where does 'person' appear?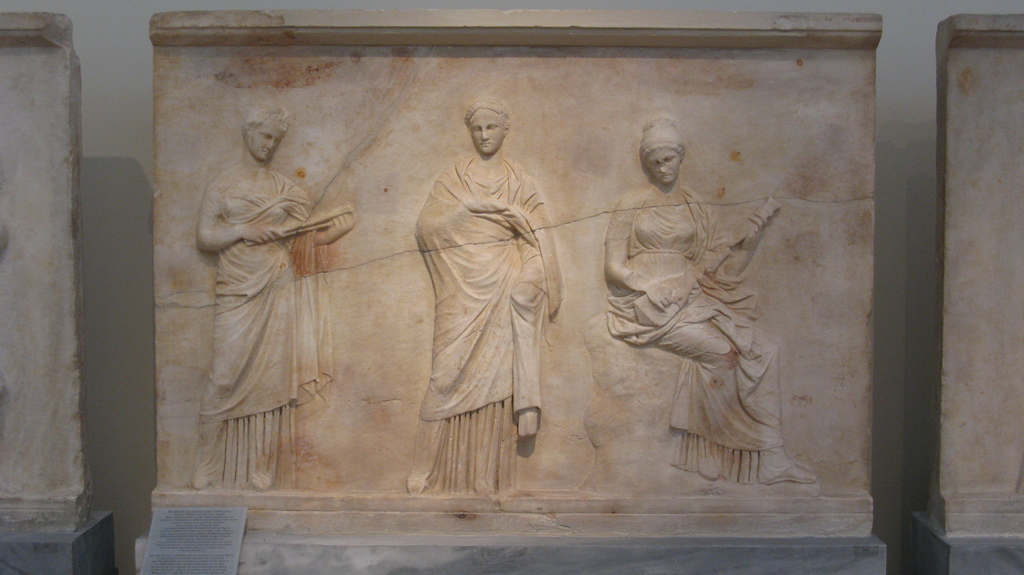
Appears at box=[604, 109, 817, 487].
